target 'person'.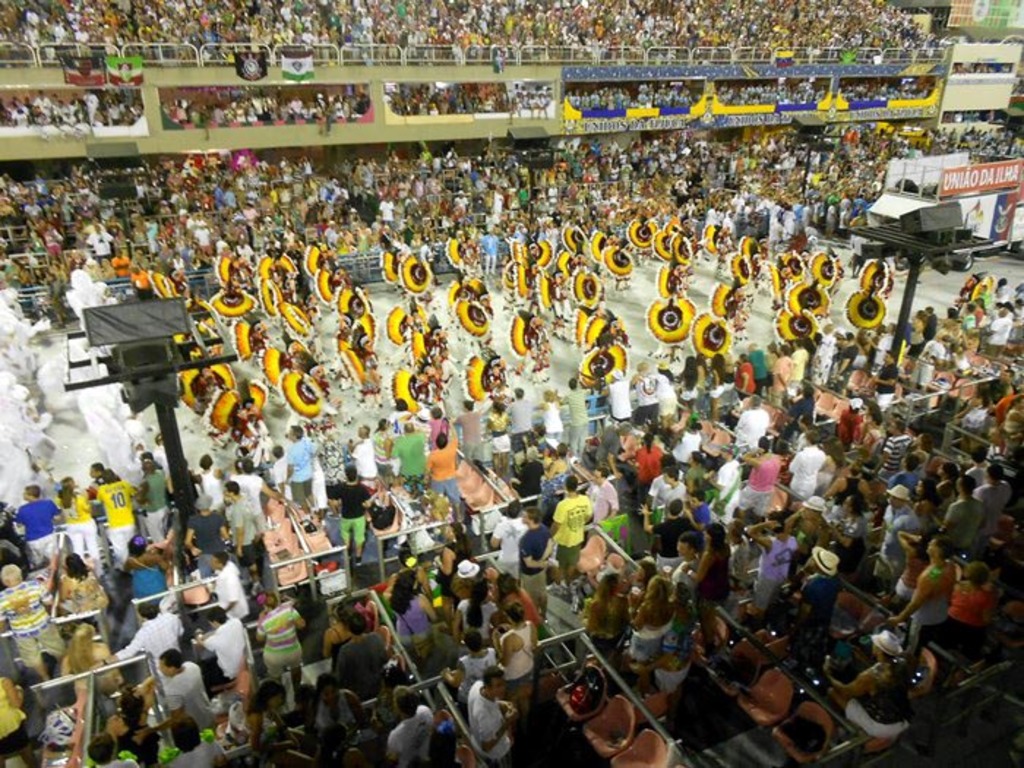
Target region: left=227, top=477, right=256, bottom=588.
